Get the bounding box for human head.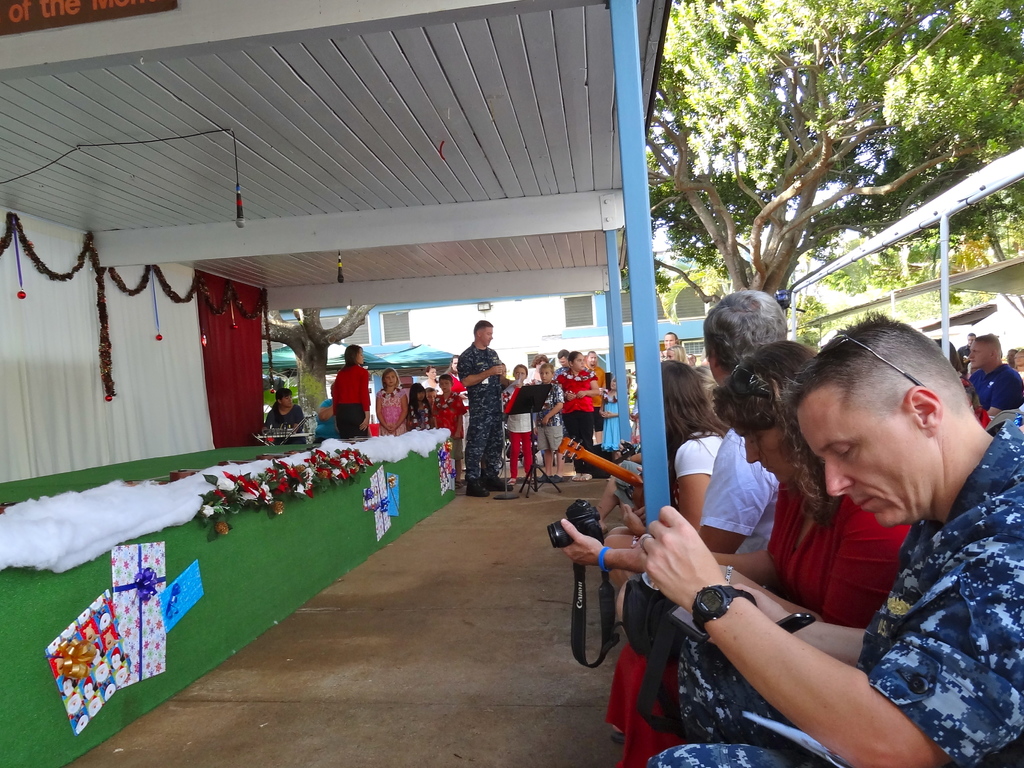
790/330/985/522.
